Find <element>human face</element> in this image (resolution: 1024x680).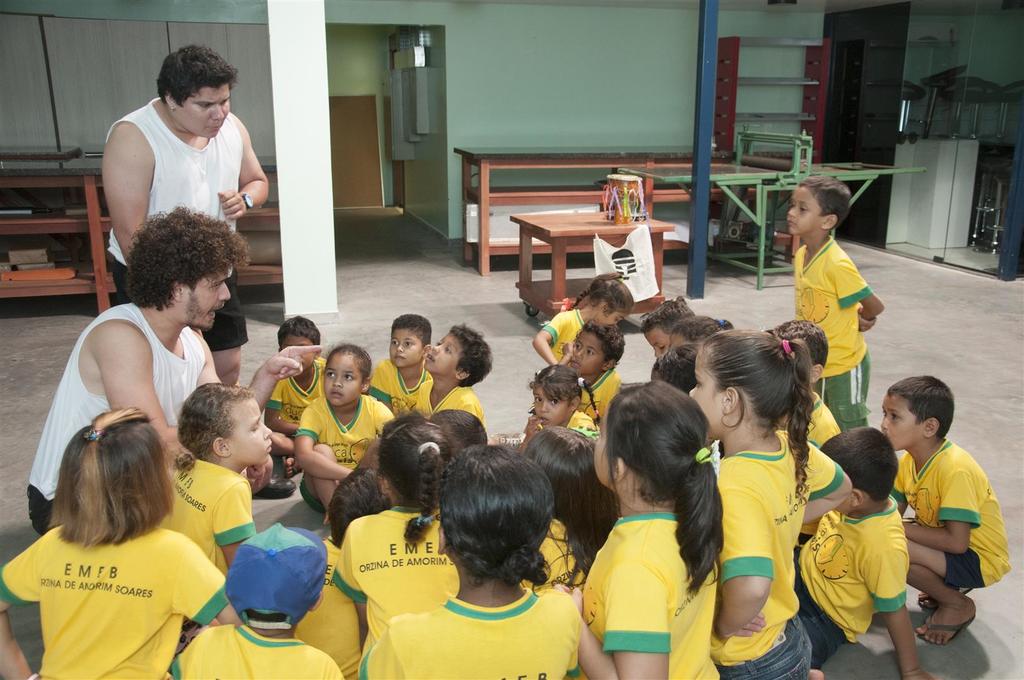
detection(388, 329, 420, 366).
